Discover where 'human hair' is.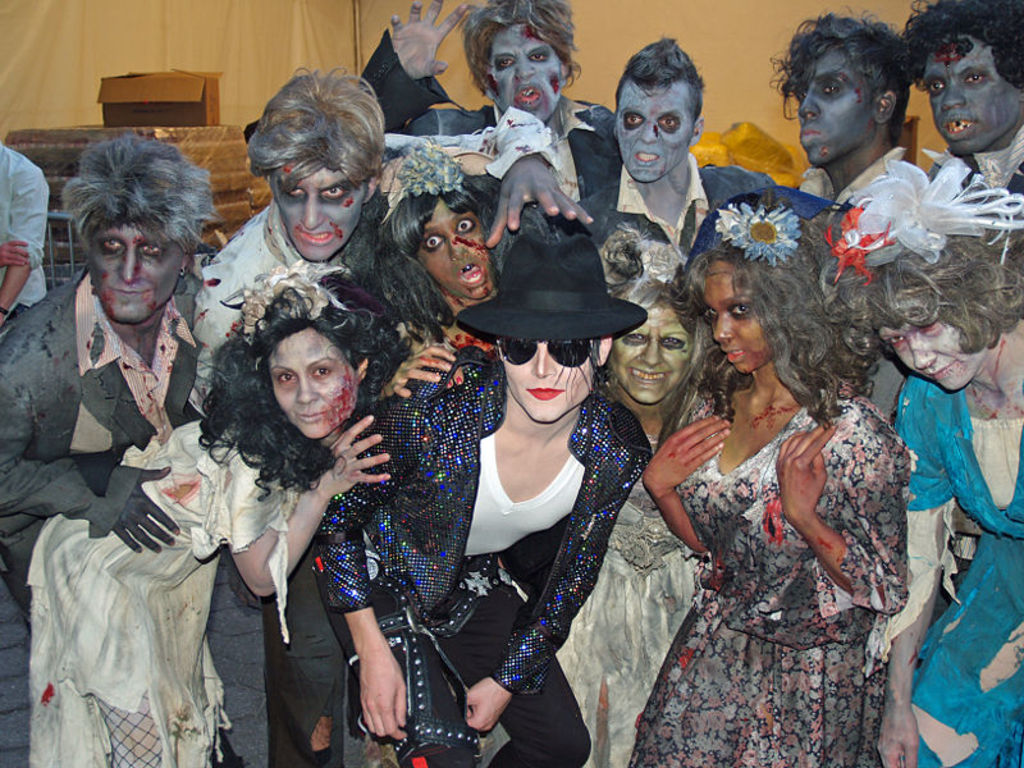
Discovered at [x1=605, y1=41, x2=708, y2=119].
